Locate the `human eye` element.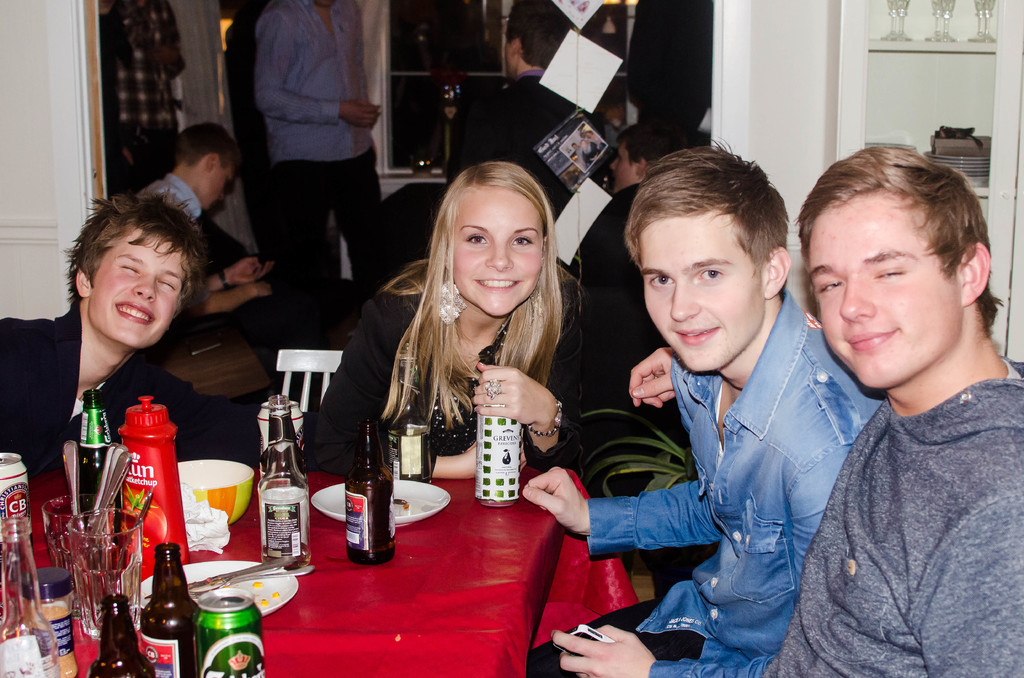
Element bbox: x1=696 y1=266 x2=724 y2=284.
